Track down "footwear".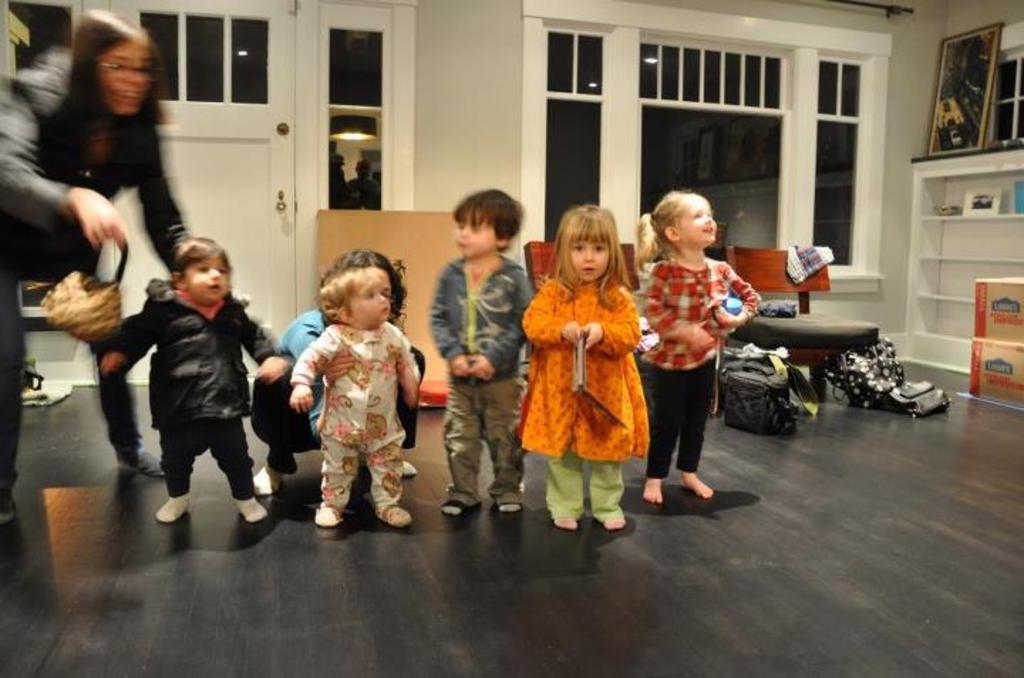
Tracked to <box>155,492,191,522</box>.
